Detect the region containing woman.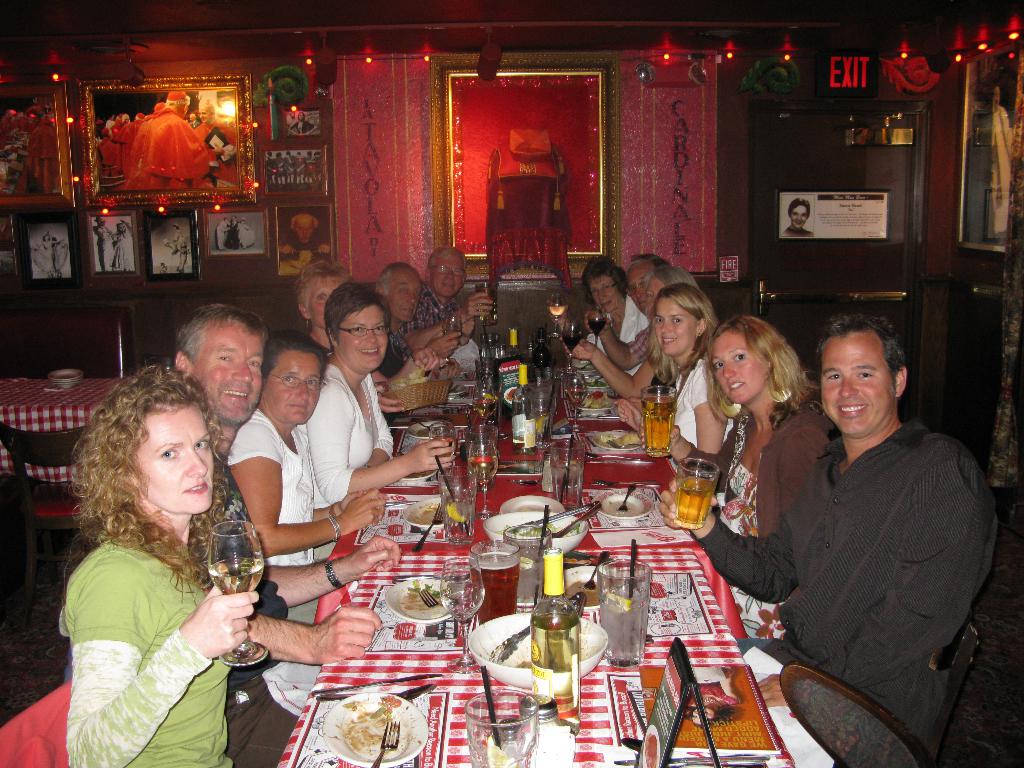
Rect(558, 266, 700, 396).
